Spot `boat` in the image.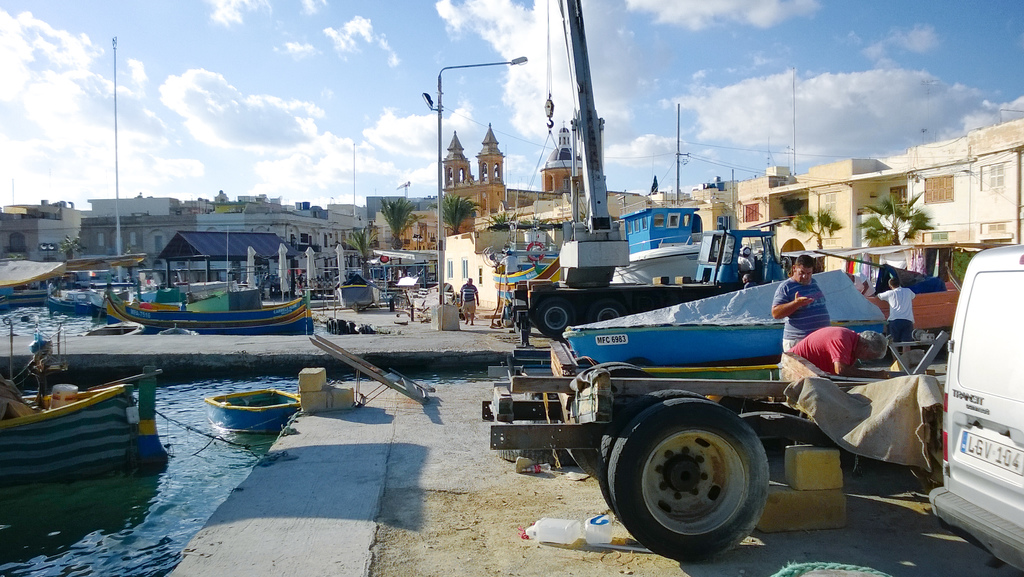
`boat` found at [200, 379, 300, 435].
